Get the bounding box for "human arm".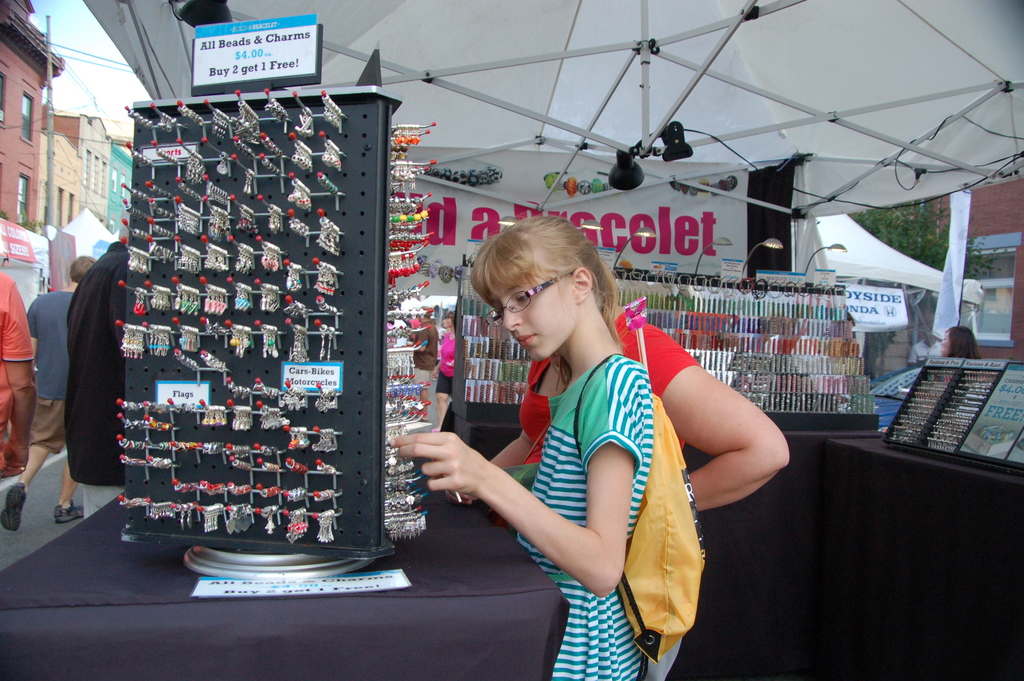
382 388 657 598.
